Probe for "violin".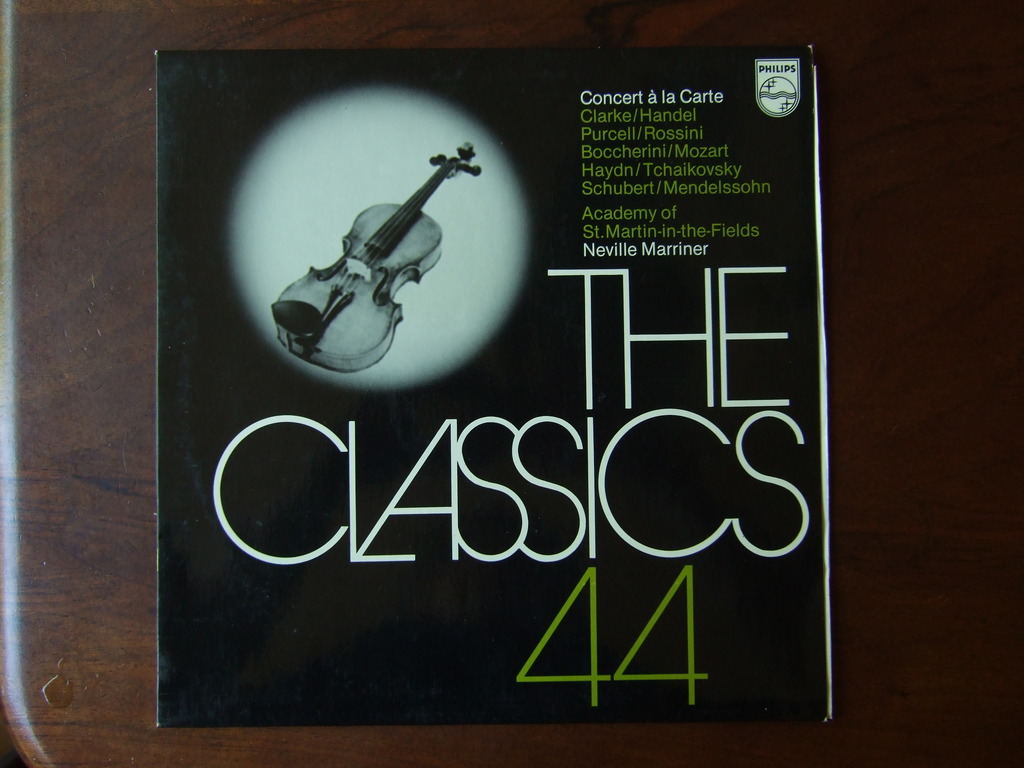
Probe result: <region>269, 143, 481, 372</region>.
